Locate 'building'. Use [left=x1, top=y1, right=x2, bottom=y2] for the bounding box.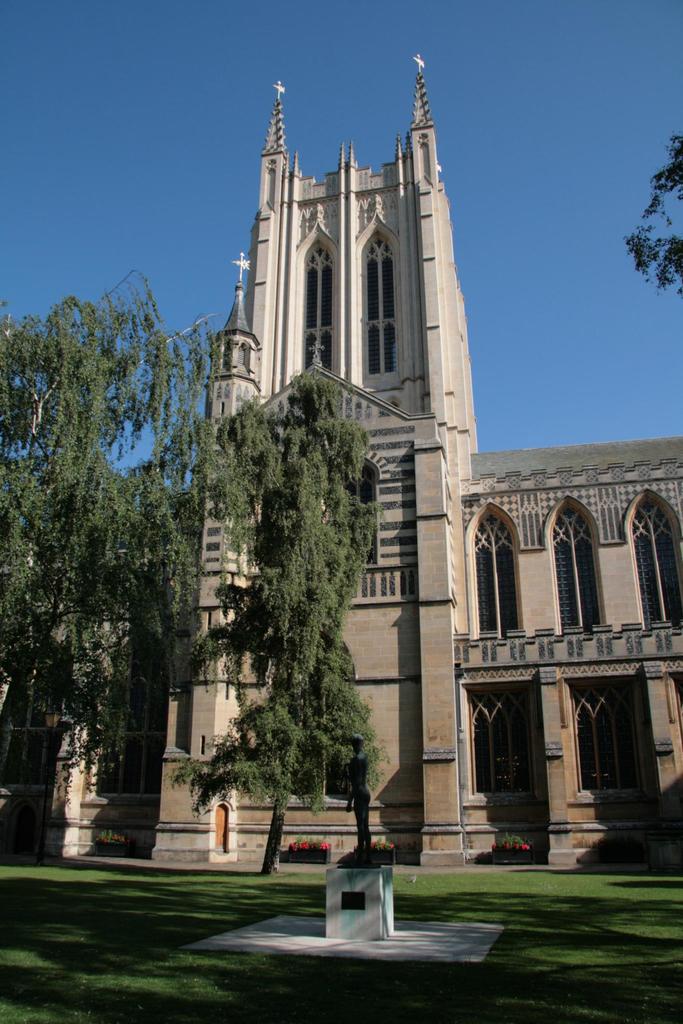
[left=0, top=59, right=682, bottom=863].
